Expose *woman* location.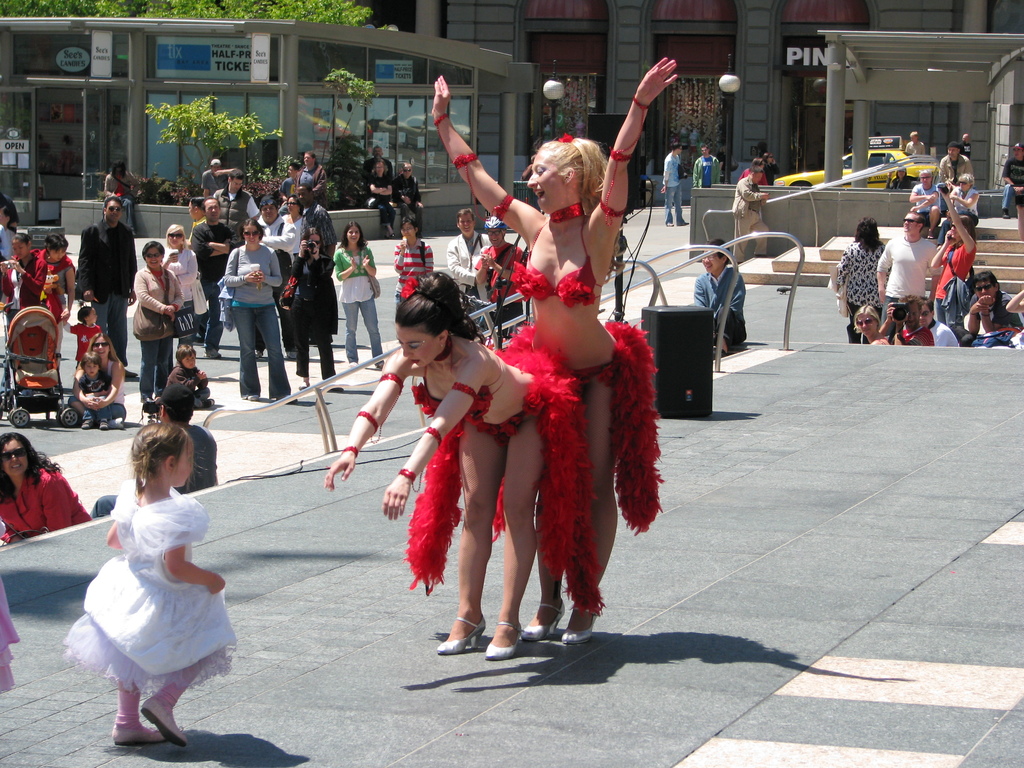
Exposed at <region>286, 226, 336, 389</region>.
